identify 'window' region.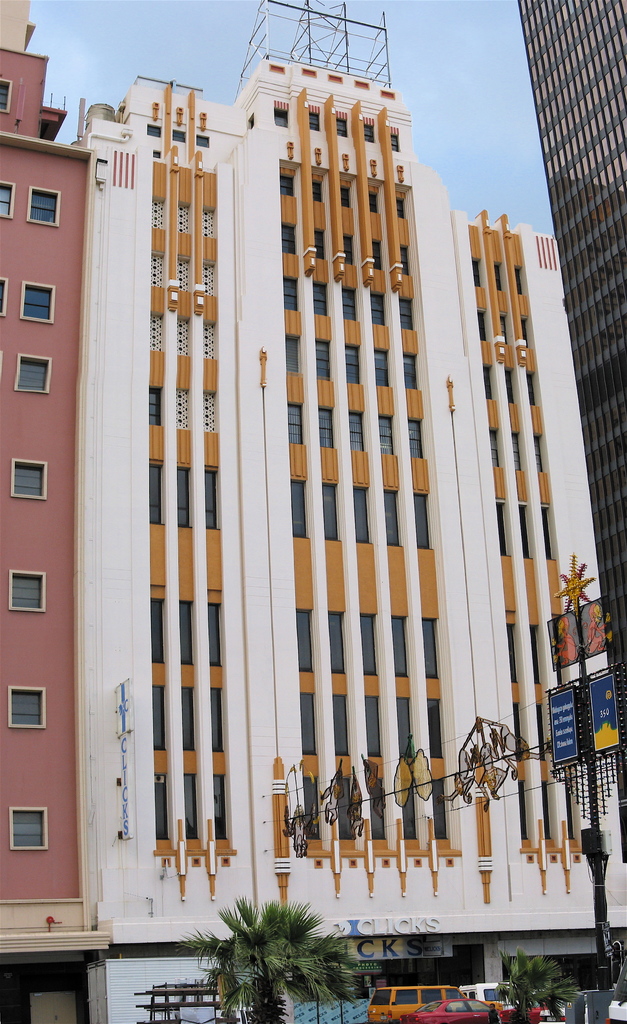
Region: box=[26, 186, 59, 228].
